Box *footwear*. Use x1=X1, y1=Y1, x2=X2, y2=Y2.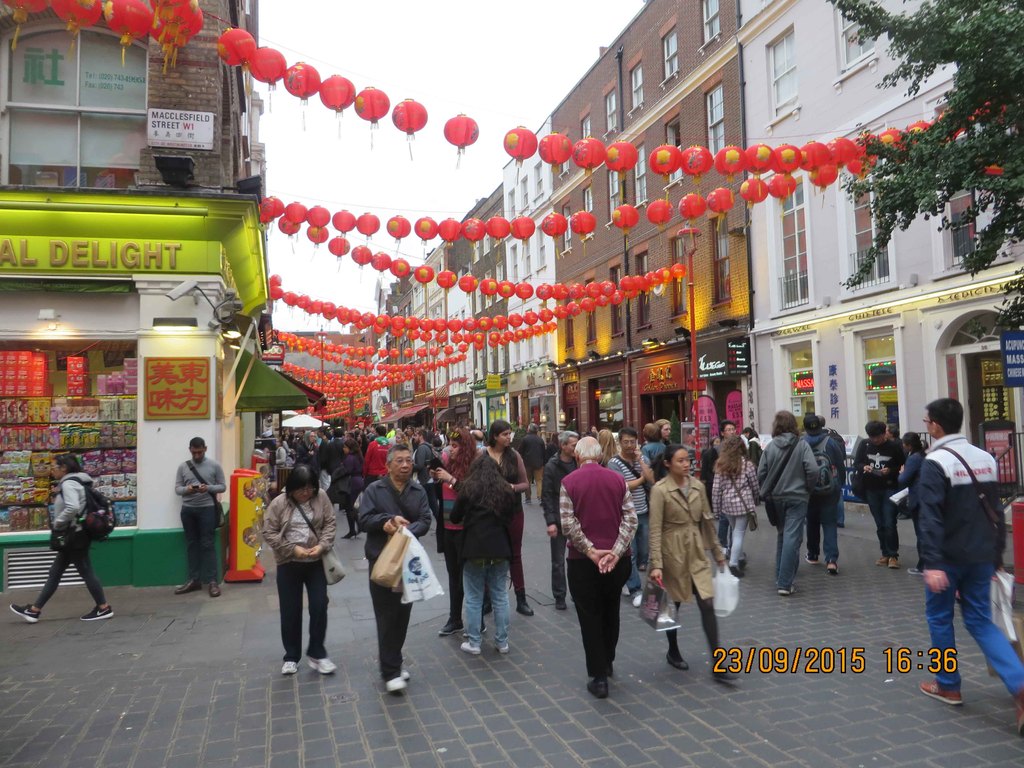
x1=283, y1=661, x2=300, y2=672.
